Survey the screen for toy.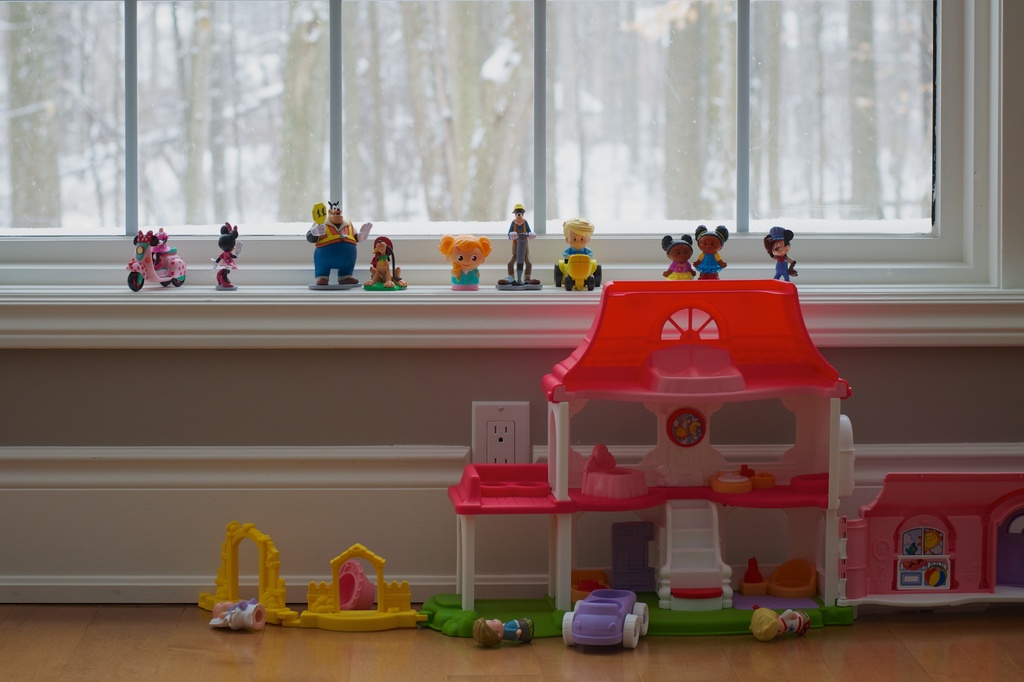
Survey found: region(127, 228, 187, 291).
